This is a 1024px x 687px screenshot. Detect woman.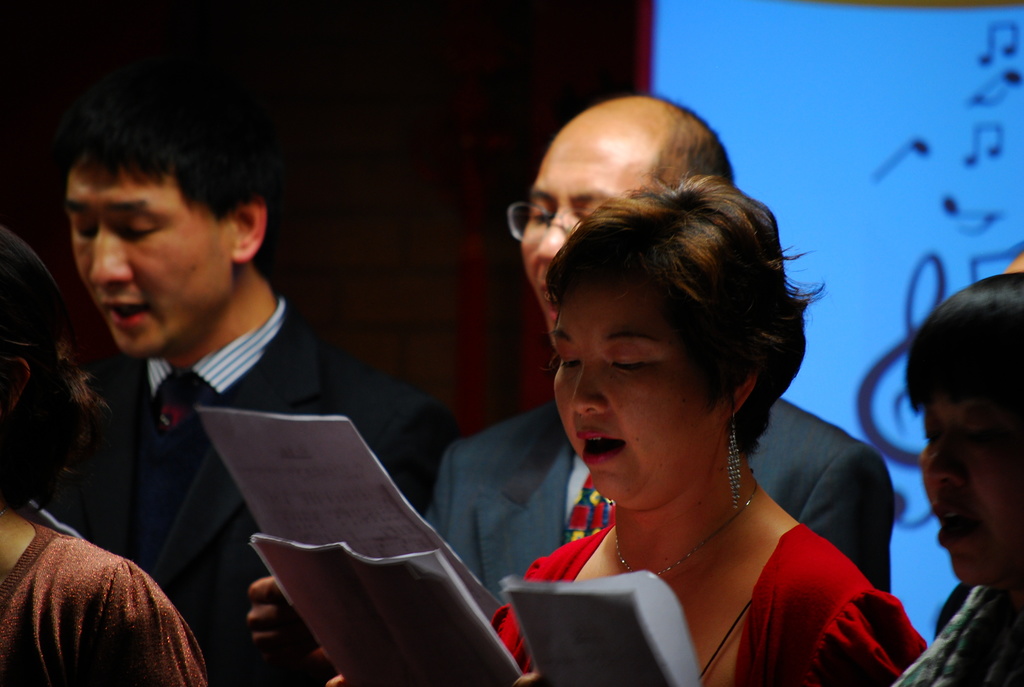
<region>0, 220, 216, 686</region>.
